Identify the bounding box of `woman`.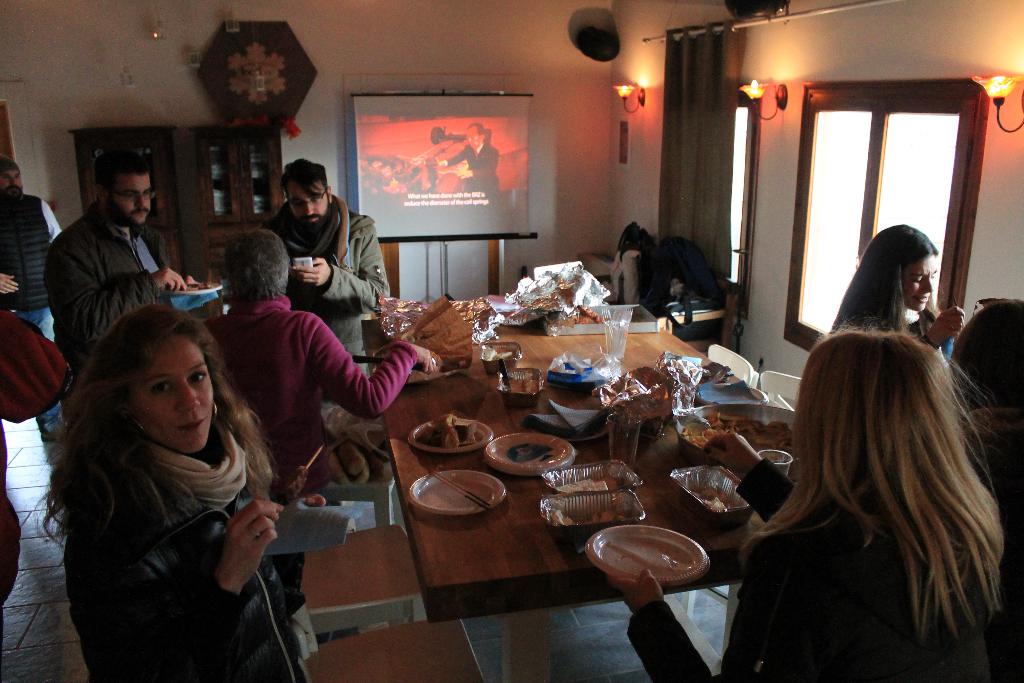
left=188, top=236, right=467, bottom=497.
